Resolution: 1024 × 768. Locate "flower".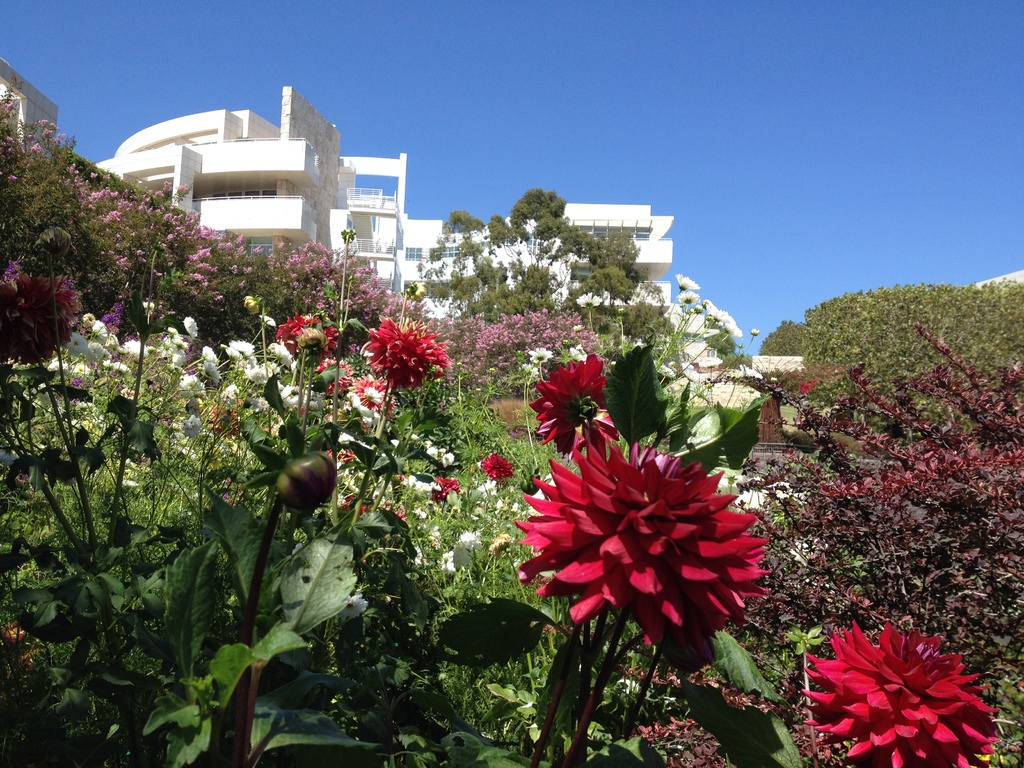
select_region(528, 356, 612, 442).
